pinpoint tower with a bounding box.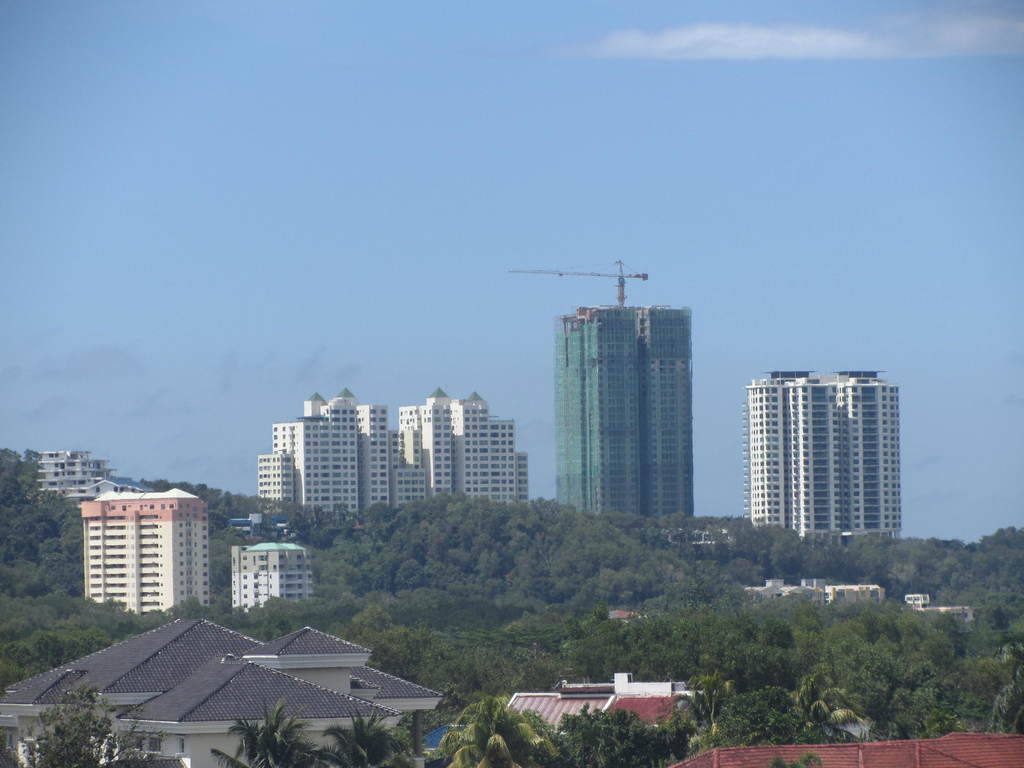
x1=554, y1=305, x2=696, y2=523.
